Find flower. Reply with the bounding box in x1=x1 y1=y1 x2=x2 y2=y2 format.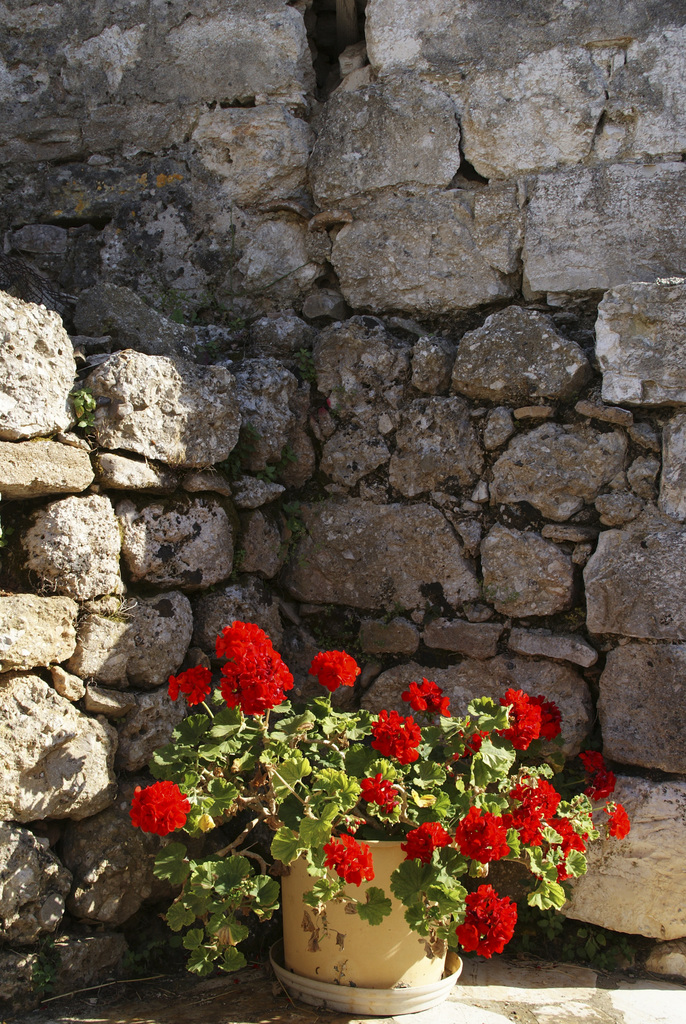
x1=577 y1=746 x2=607 y2=785.
